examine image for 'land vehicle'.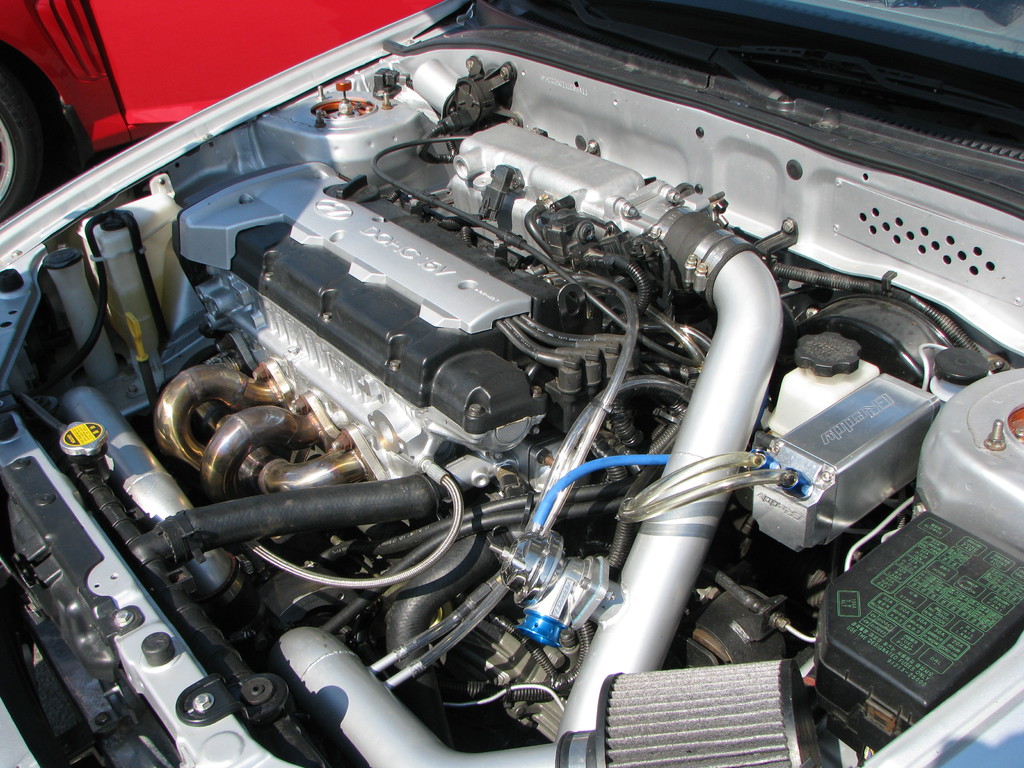
Examination result: 1:1:435:216.
